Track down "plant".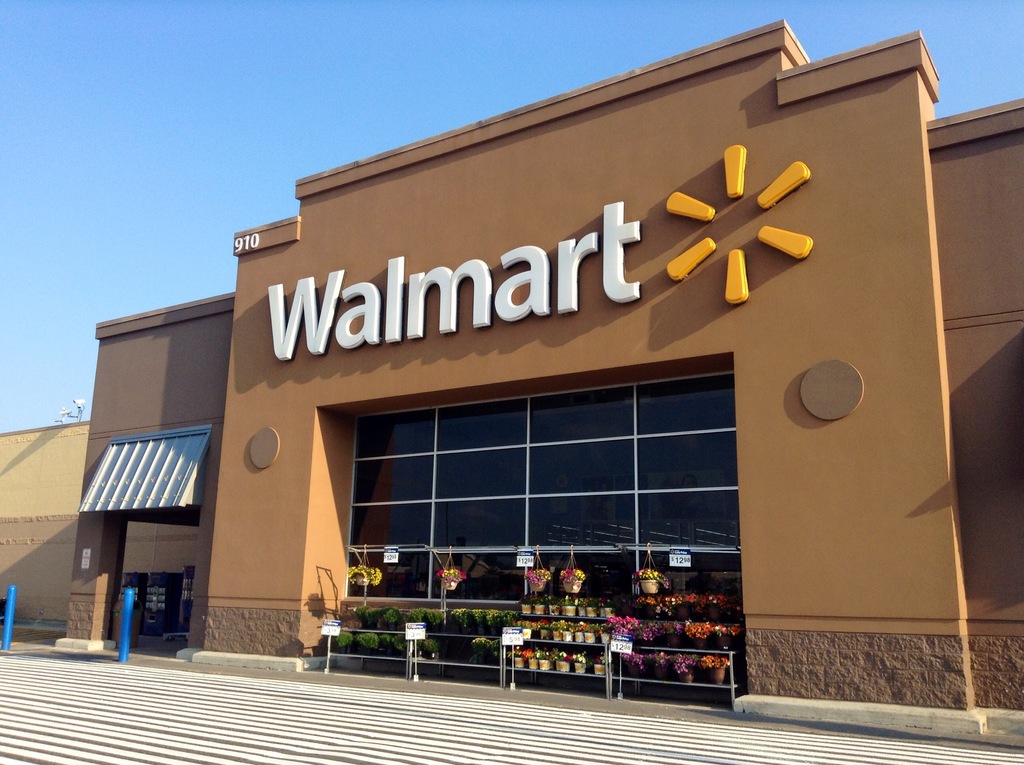
Tracked to rect(438, 567, 469, 587).
